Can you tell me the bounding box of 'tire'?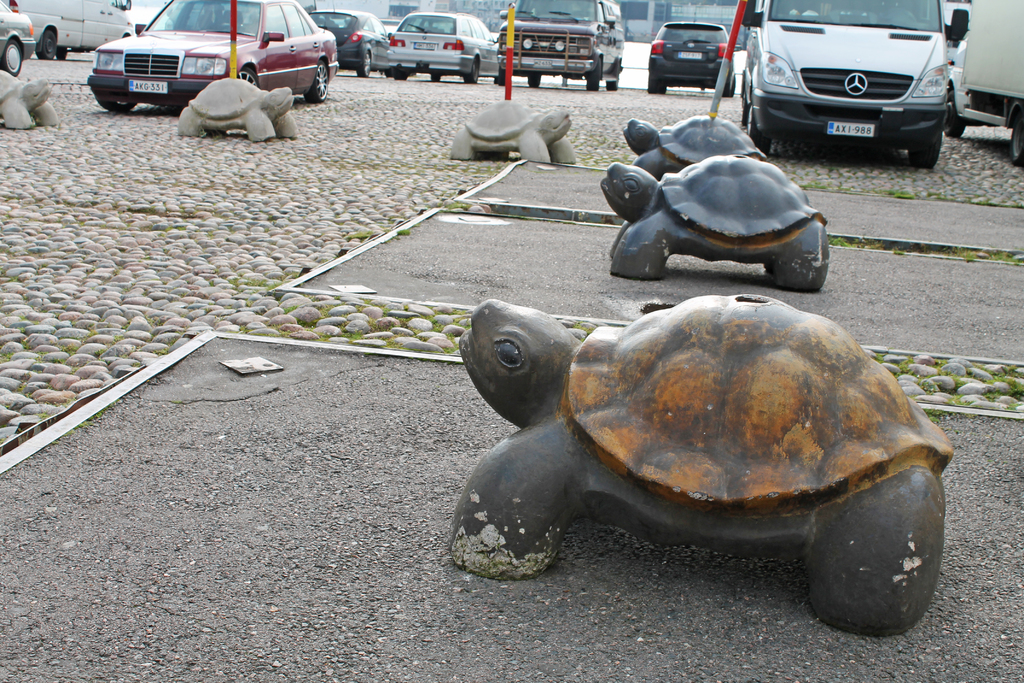
238 67 259 86.
